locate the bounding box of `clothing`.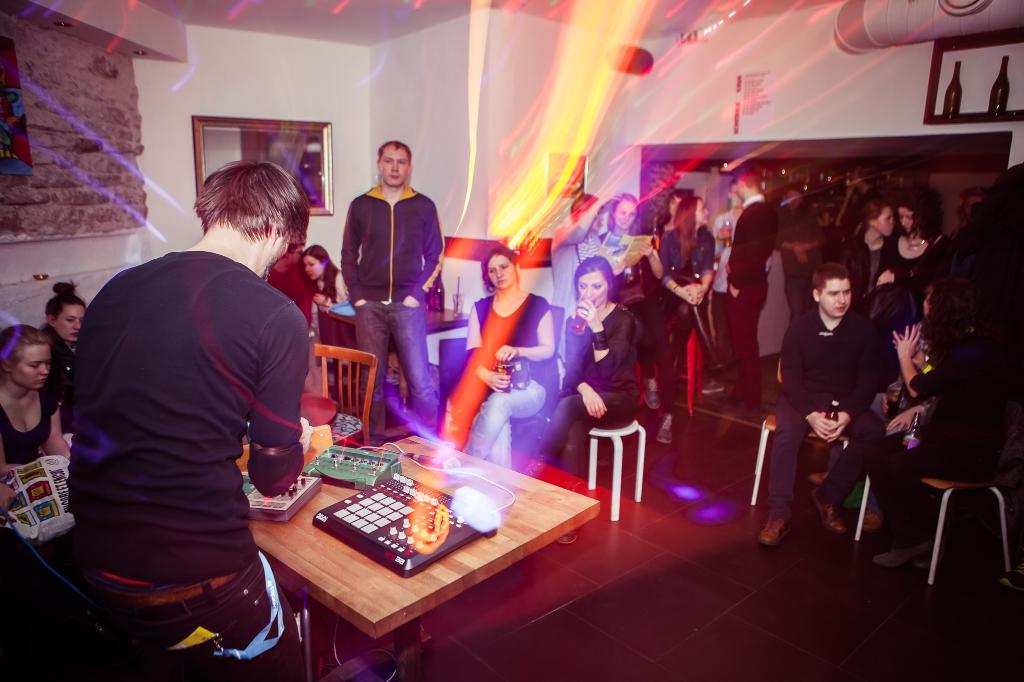
Bounding box: box(461, 292, 552, 475).
